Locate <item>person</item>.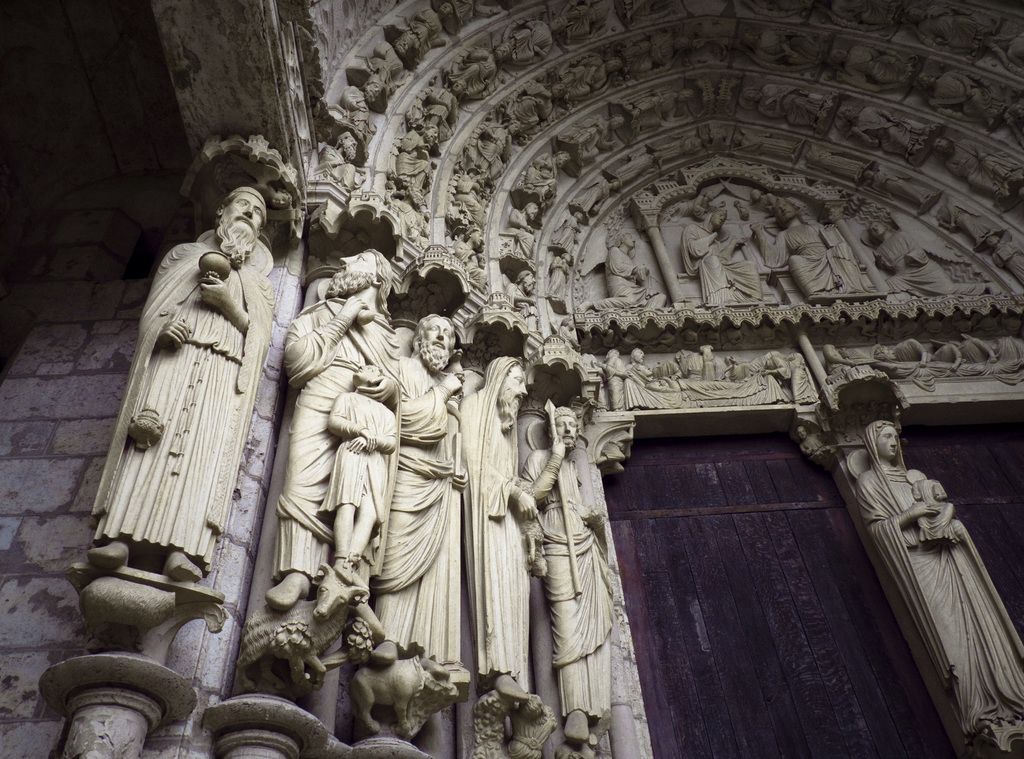
Bounding box: crop(94, 188, 273, 583).
